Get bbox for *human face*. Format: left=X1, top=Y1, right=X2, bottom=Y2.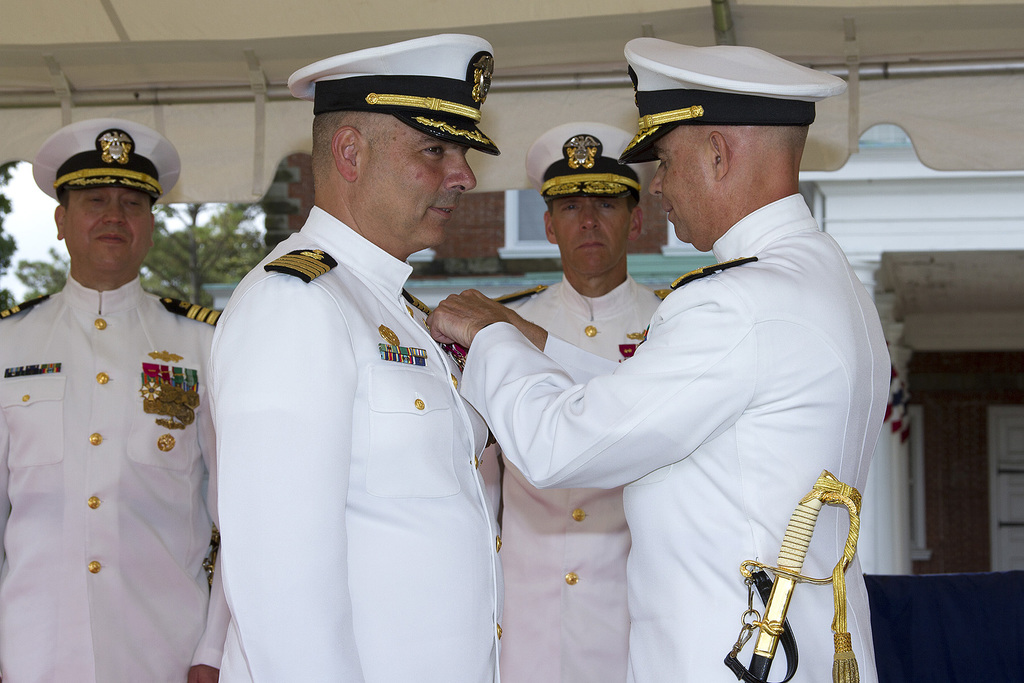
left=649, top=124, right=709, bottom=244.
